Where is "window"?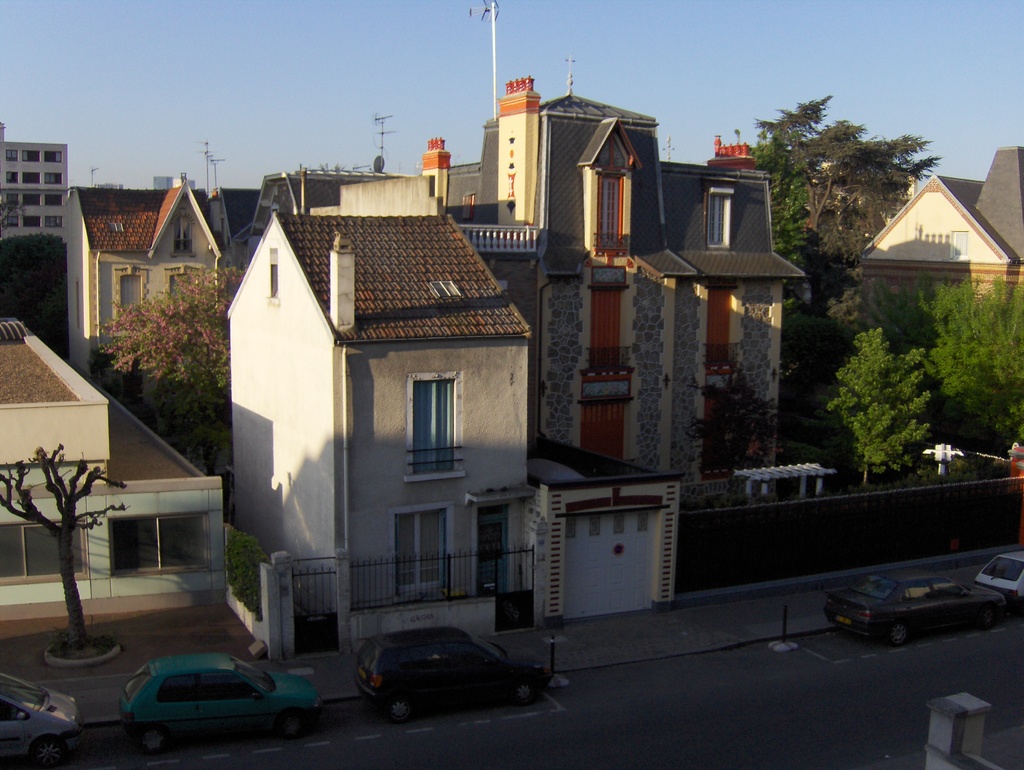
[24, 191, 42, 210].
